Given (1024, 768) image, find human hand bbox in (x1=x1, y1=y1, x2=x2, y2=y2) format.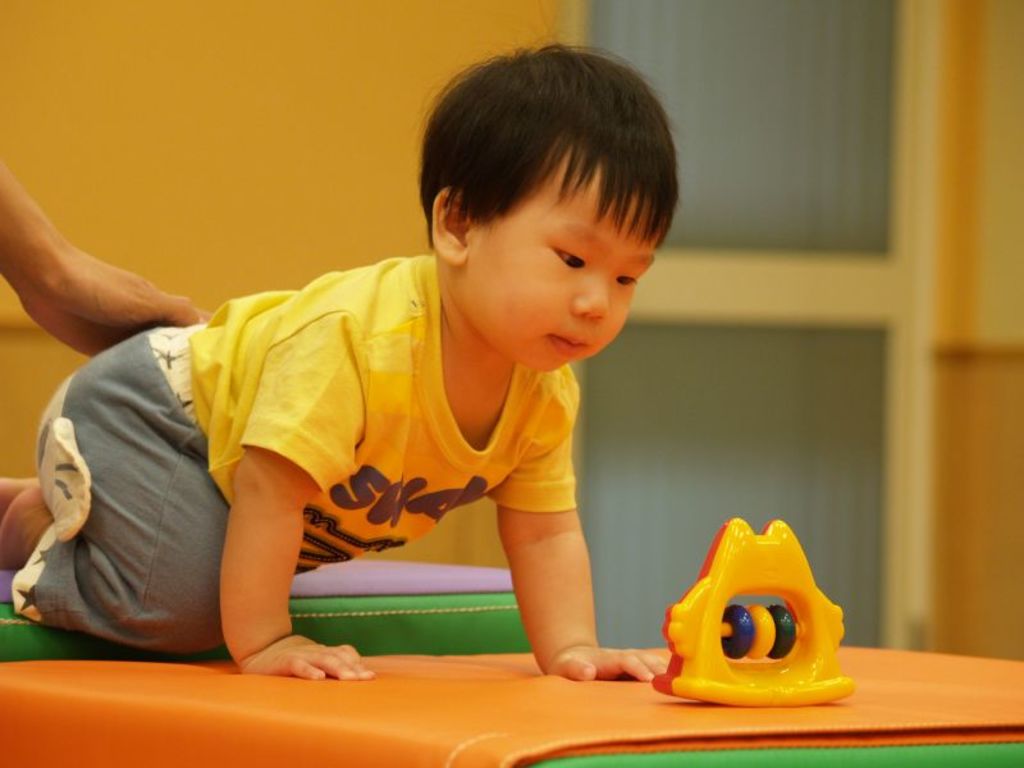
(x1=238, y1=631, x2=378, y2=681).
